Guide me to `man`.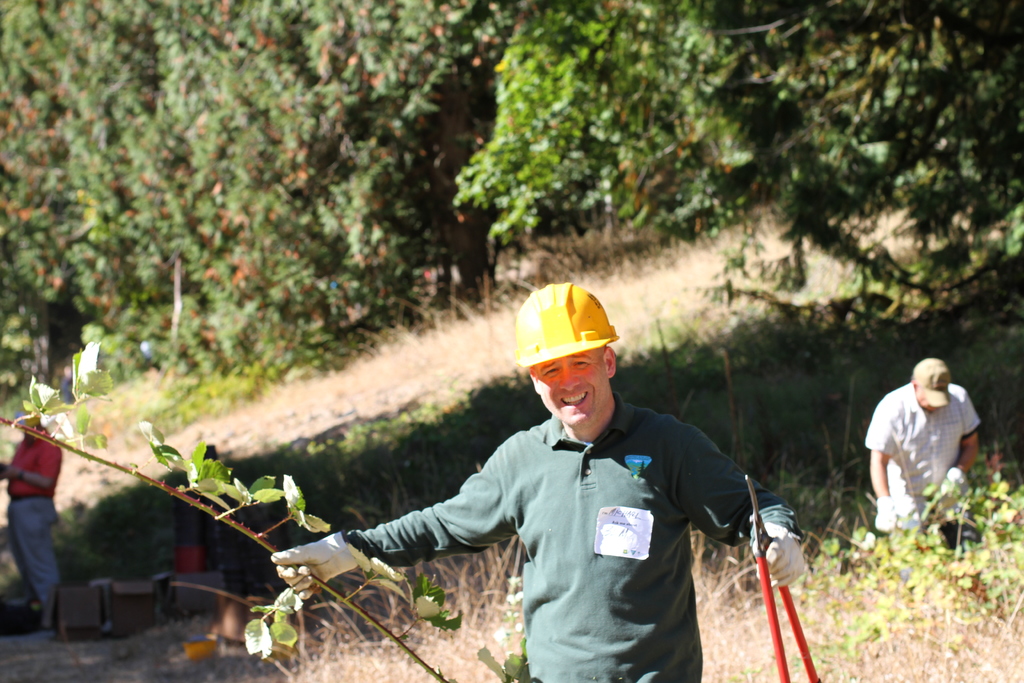
Guidance: BBox(0, 415, 63, 625).
